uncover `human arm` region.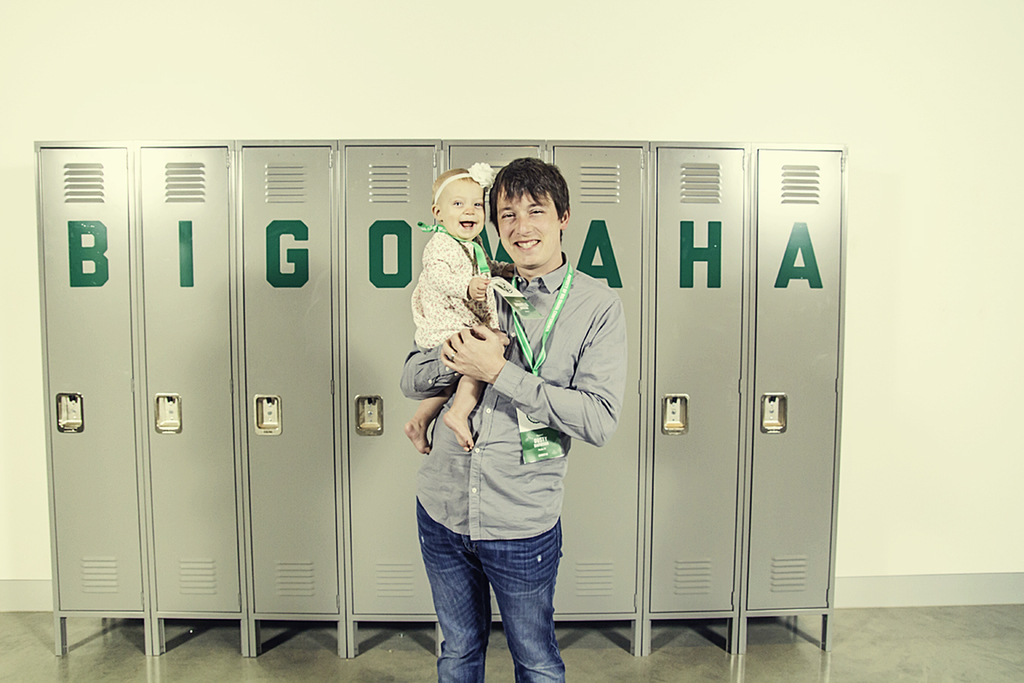
Uncovered: {"x1": 445, "y1": 291, "x2": 628, "y2": 442}.
